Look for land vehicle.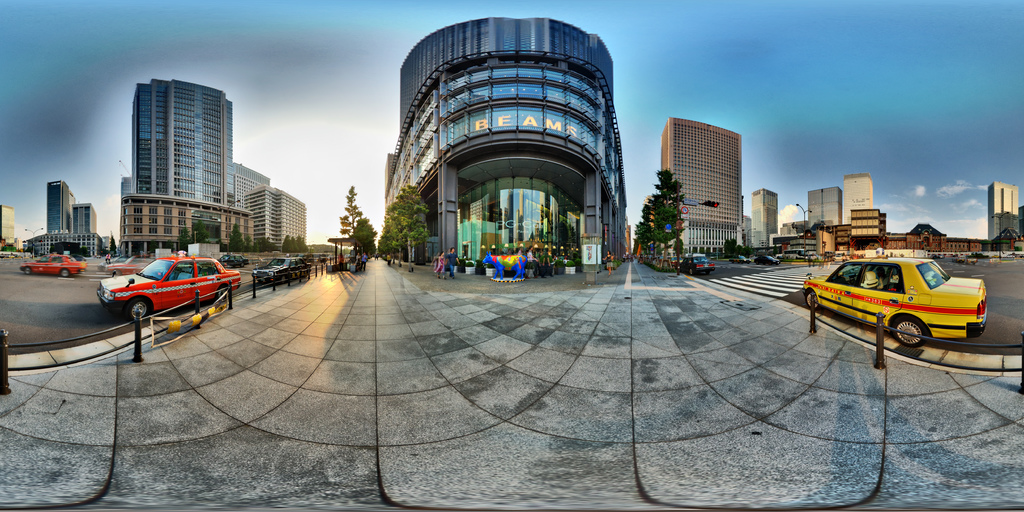
Found: [x1=671, y1=257, x2=680, y2=264].
